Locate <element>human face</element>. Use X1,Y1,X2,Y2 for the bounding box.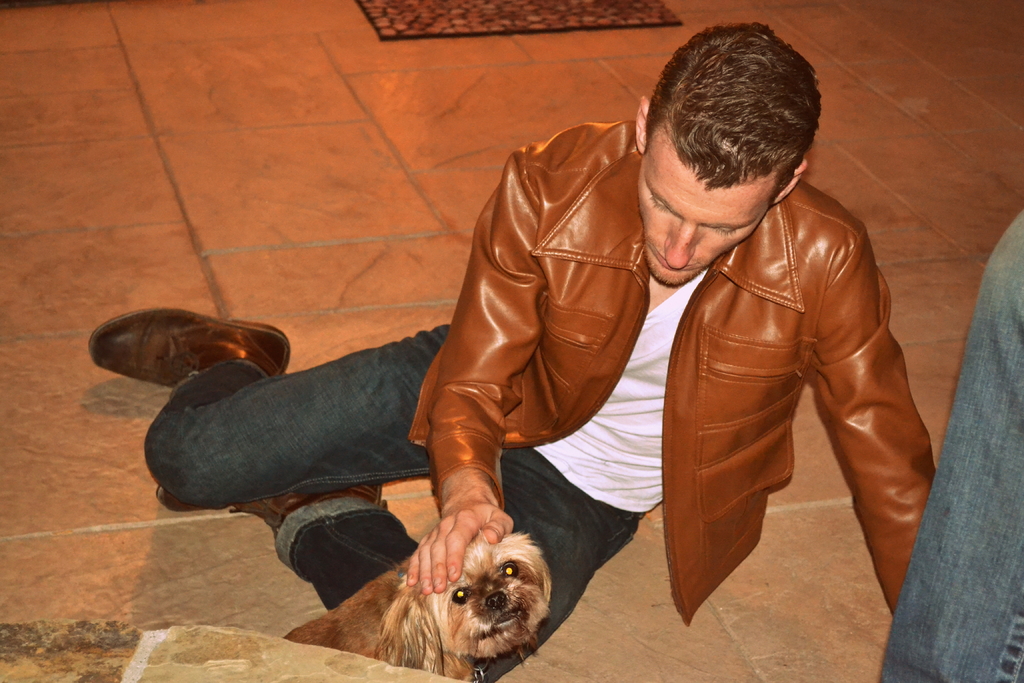
635,120,786,289.
